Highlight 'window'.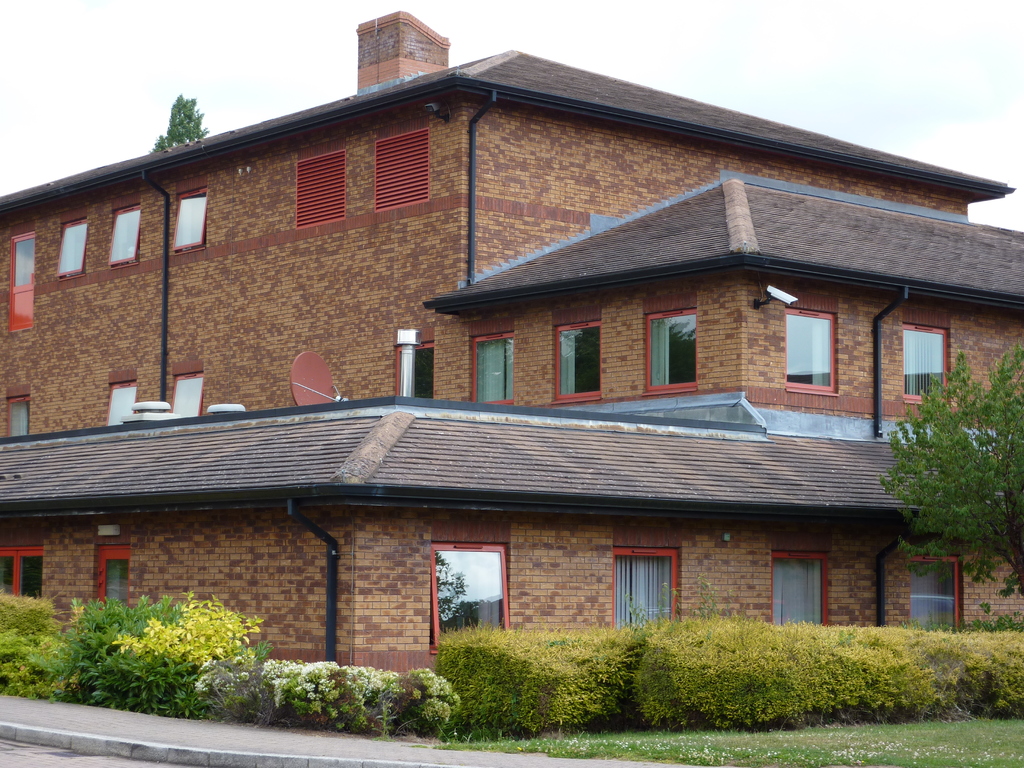
Highlighted region: (x1=55, y1=219, x2=91, y2=278).
